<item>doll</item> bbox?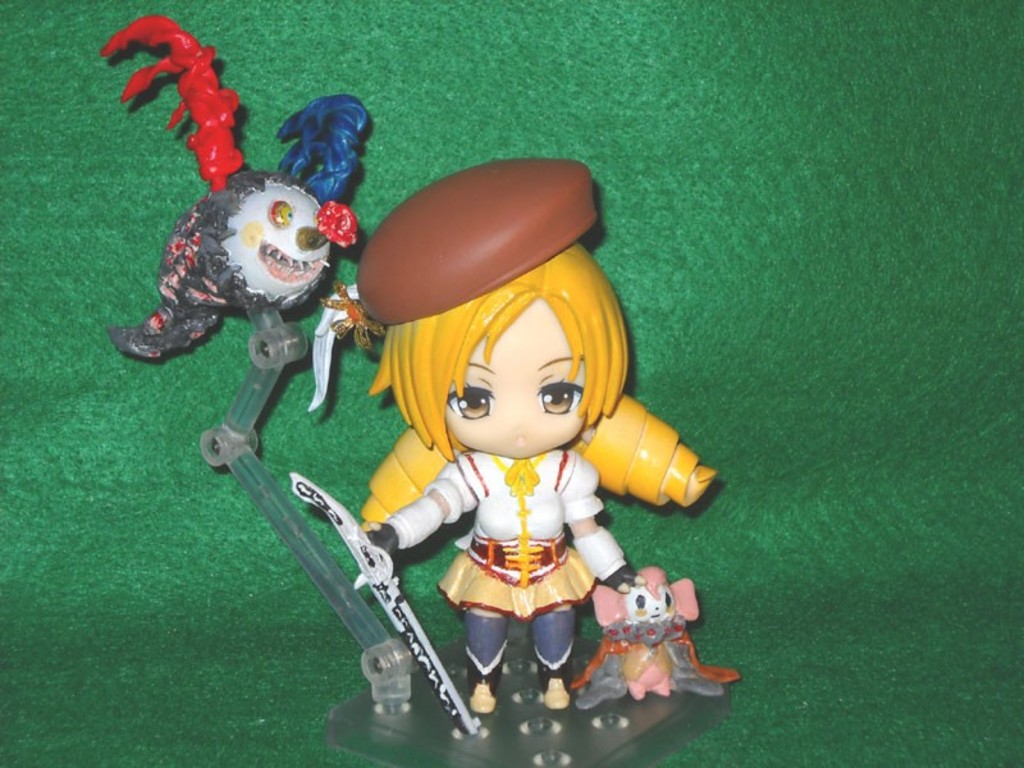
left=332, top=178, right=709, bottom=645
